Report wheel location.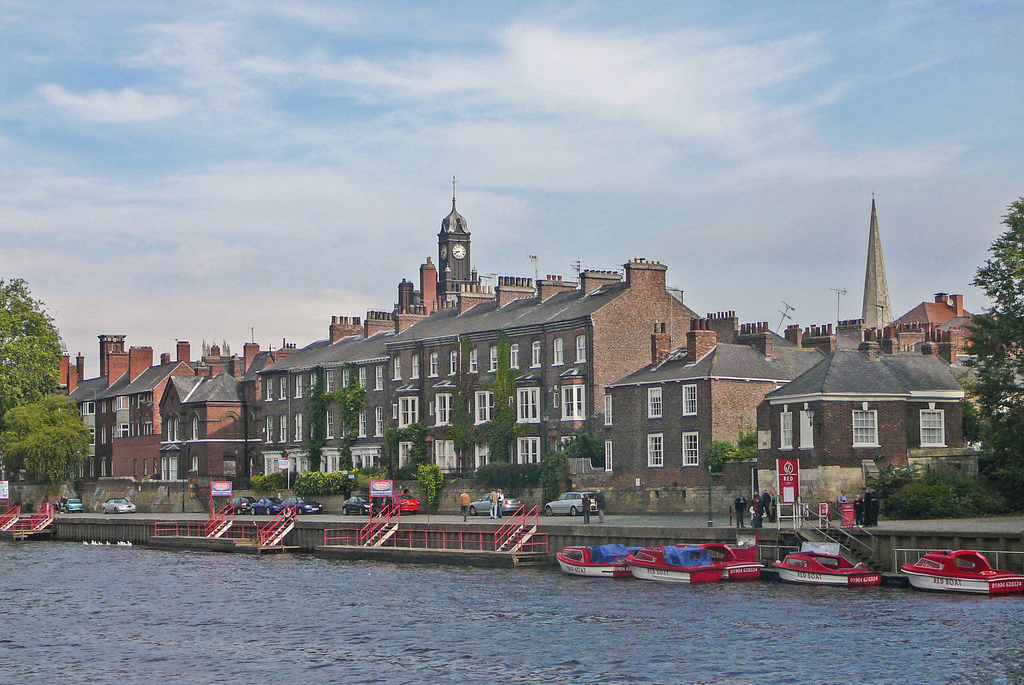
Report: 545:506:555:515.
